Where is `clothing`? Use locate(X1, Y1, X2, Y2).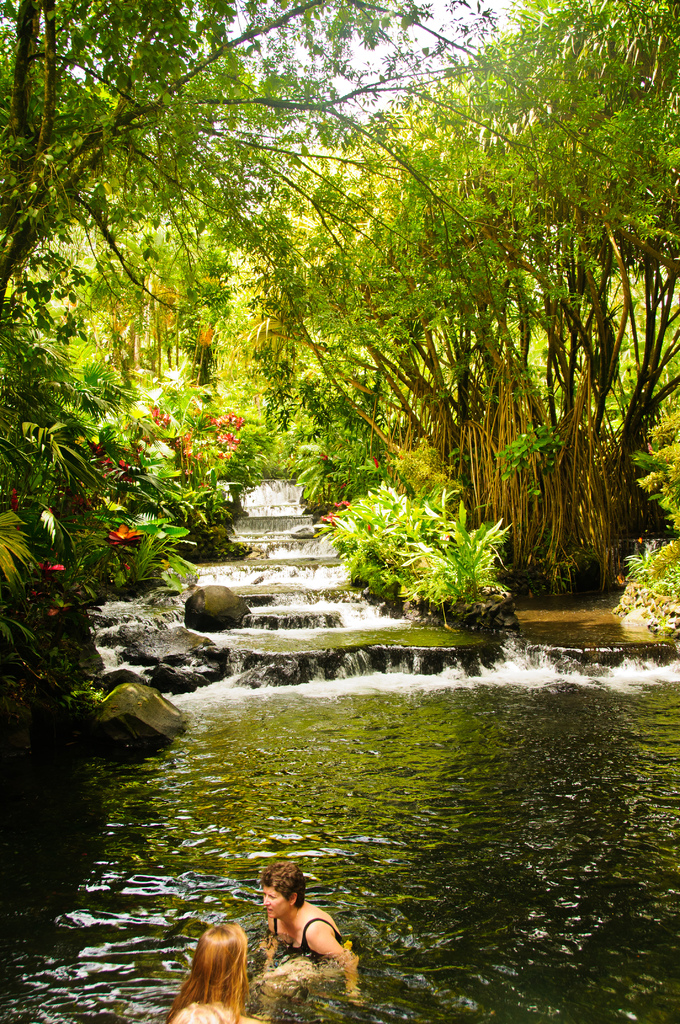
locate(263, 915, 348, 961).
